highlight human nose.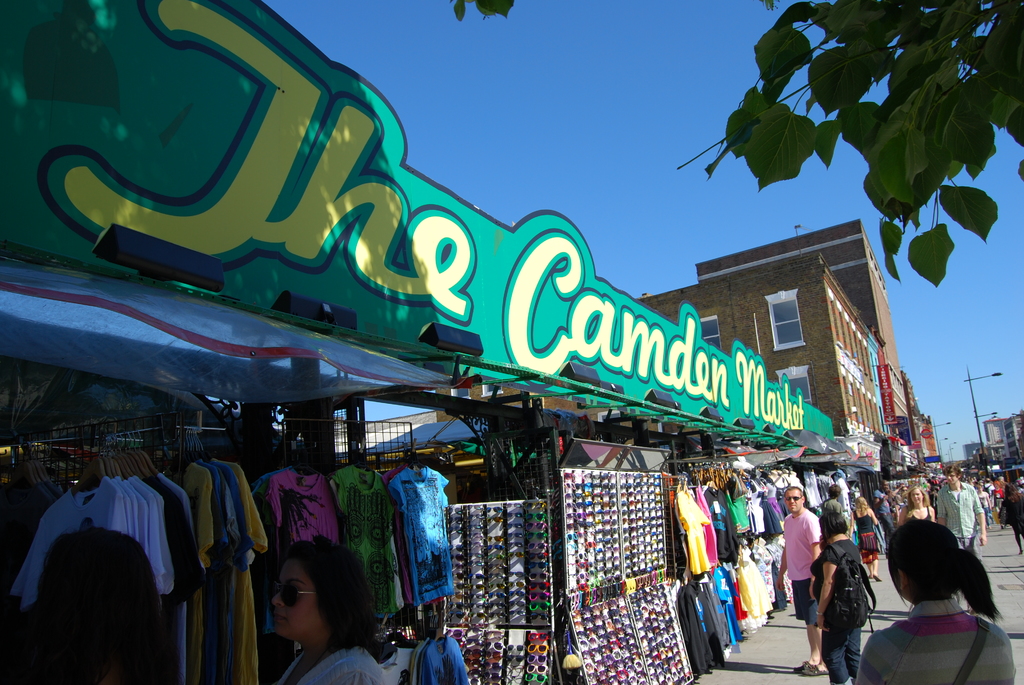
Highlighted region: box=[790, 497, 794, 503].
